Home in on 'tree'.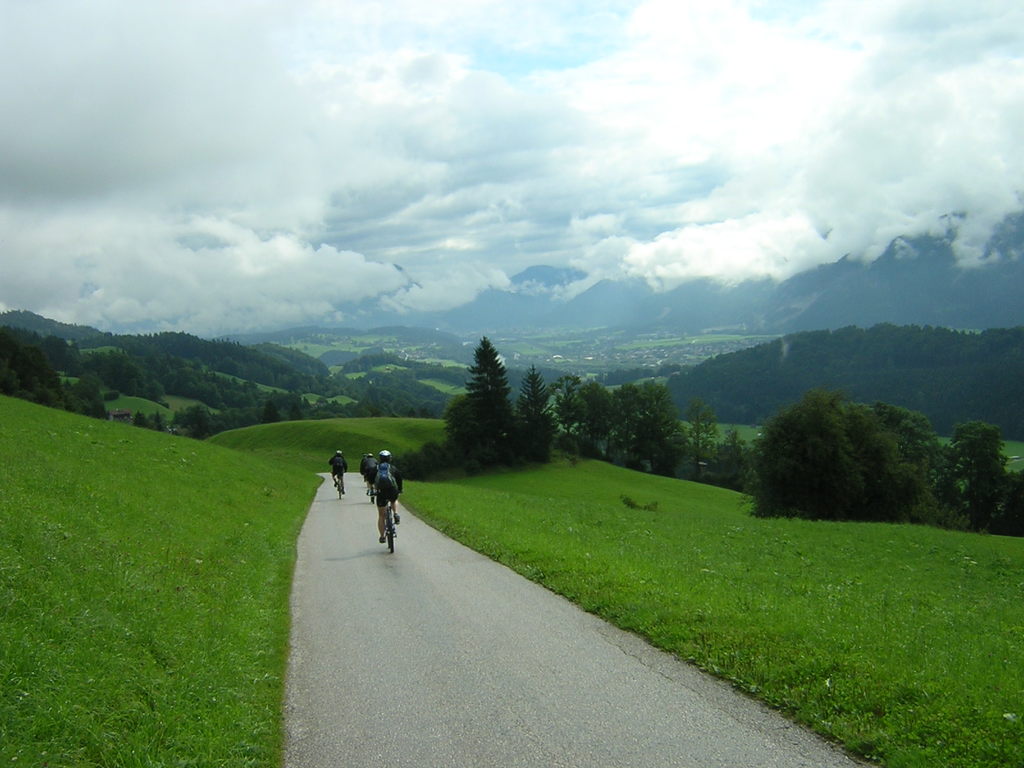
Homed in at 260,401,285,428.
